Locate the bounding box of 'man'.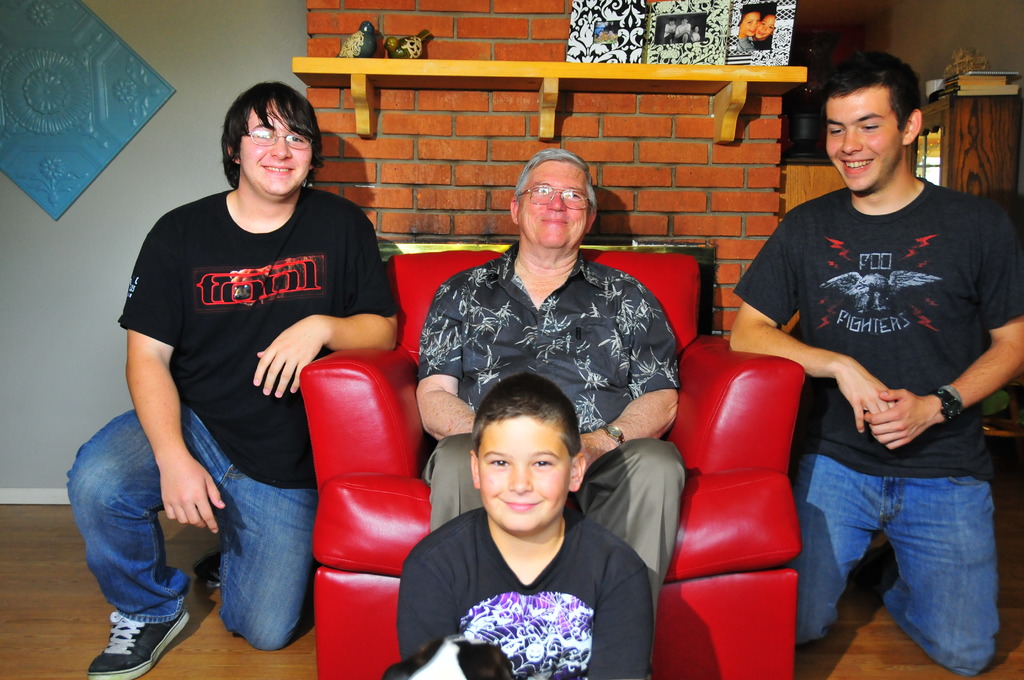
Bounding box: rect(65, 79, 403, 679).
